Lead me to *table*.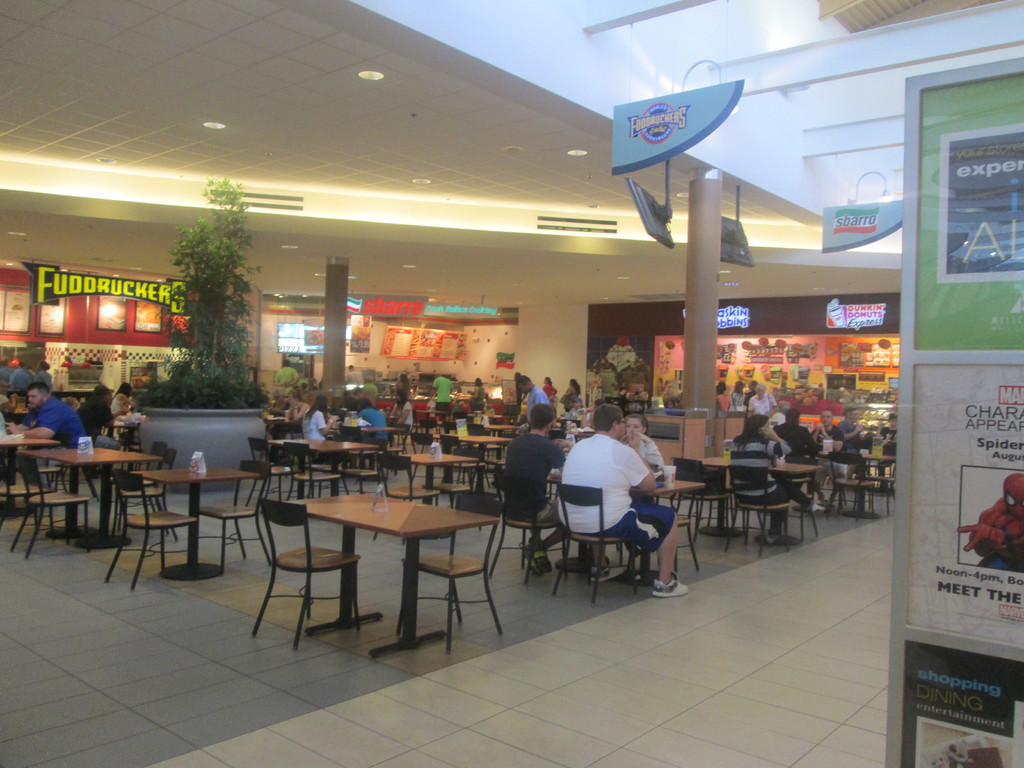
Lead to locate(483, 425, 511, 430).
